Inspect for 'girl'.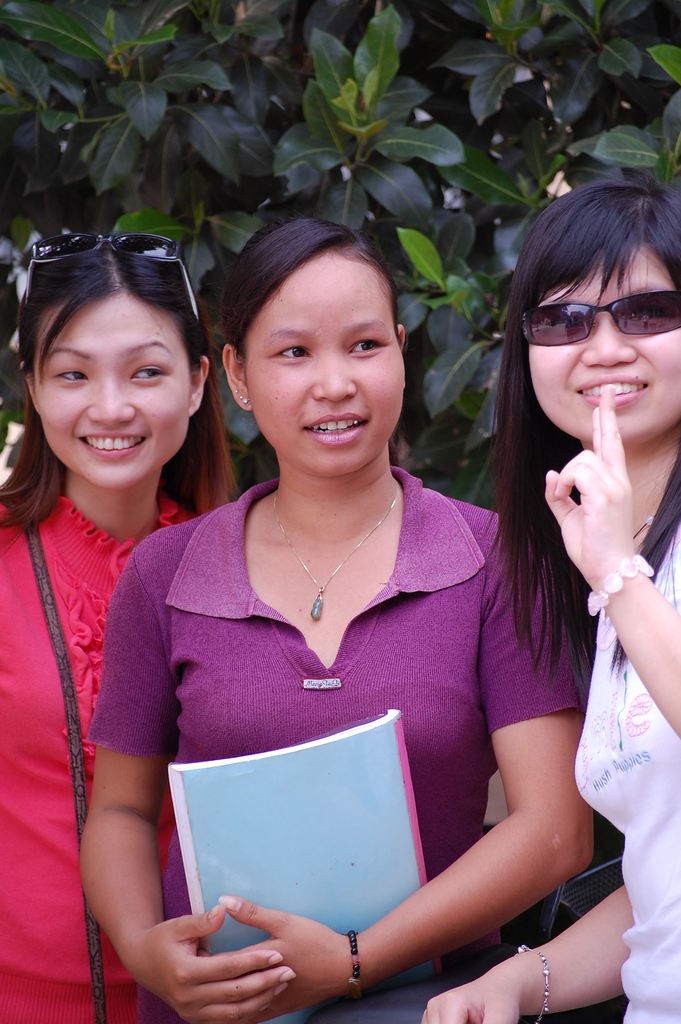
Inspection: 425,181,680,1023.
